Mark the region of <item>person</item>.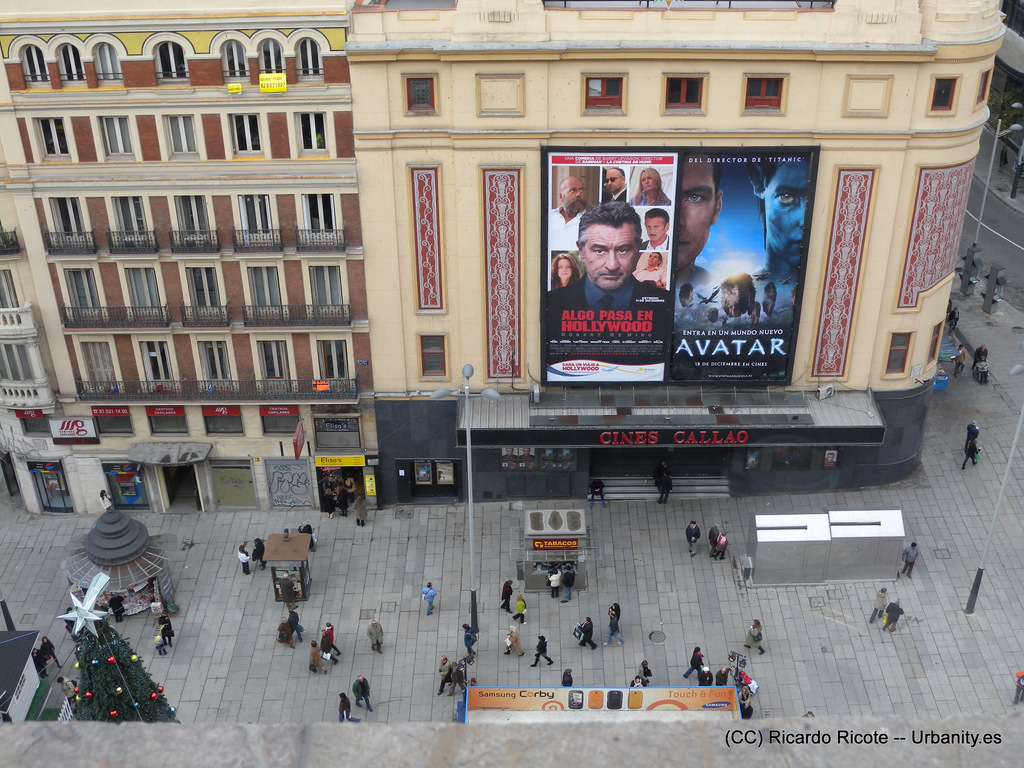
Region: x1=503, y1=623, x2=527, y2=657.
